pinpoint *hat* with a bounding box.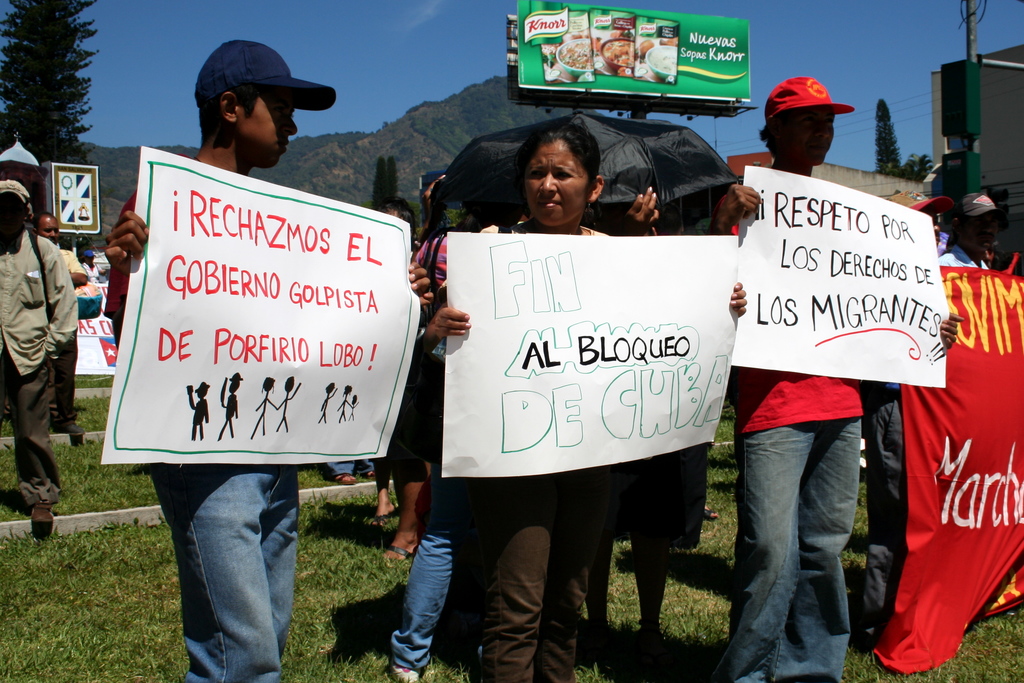
{"x1": 0, "y1": 178, "x2": 30, "y2": 210}.
